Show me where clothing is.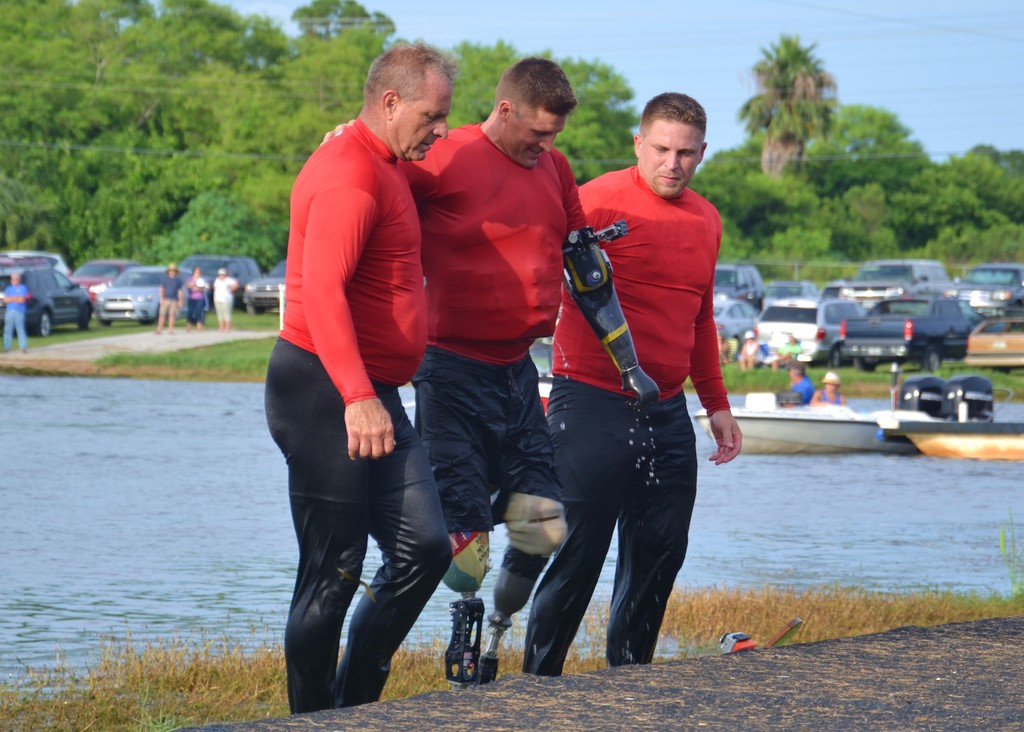
clothing is at <box>784,373,817,405</box>.
